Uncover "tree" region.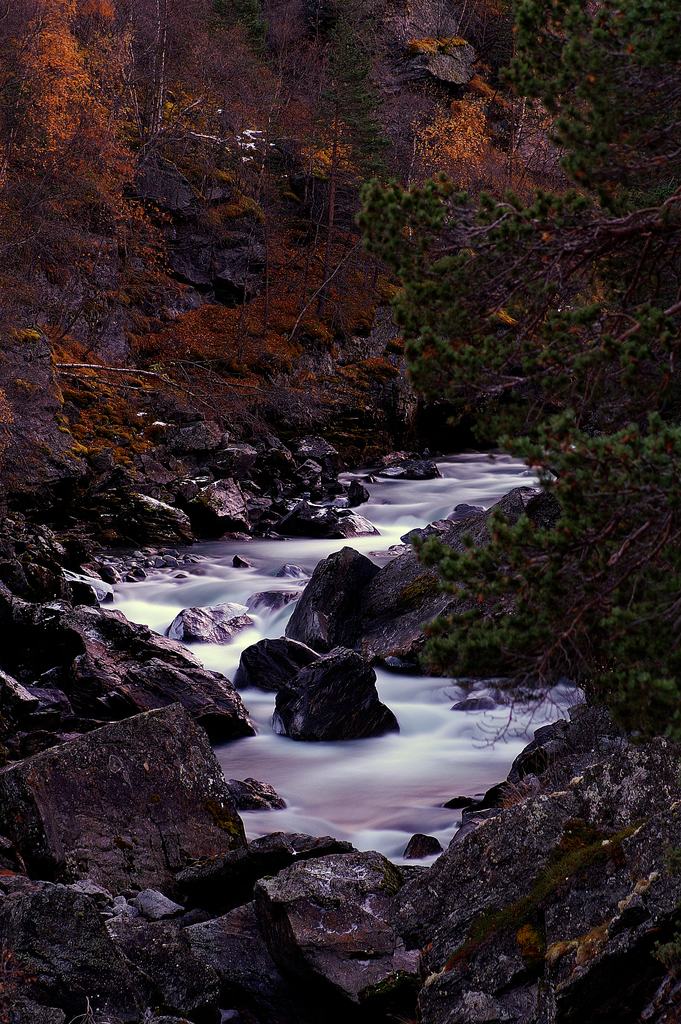
Uncovered: 354/0/680/711.
